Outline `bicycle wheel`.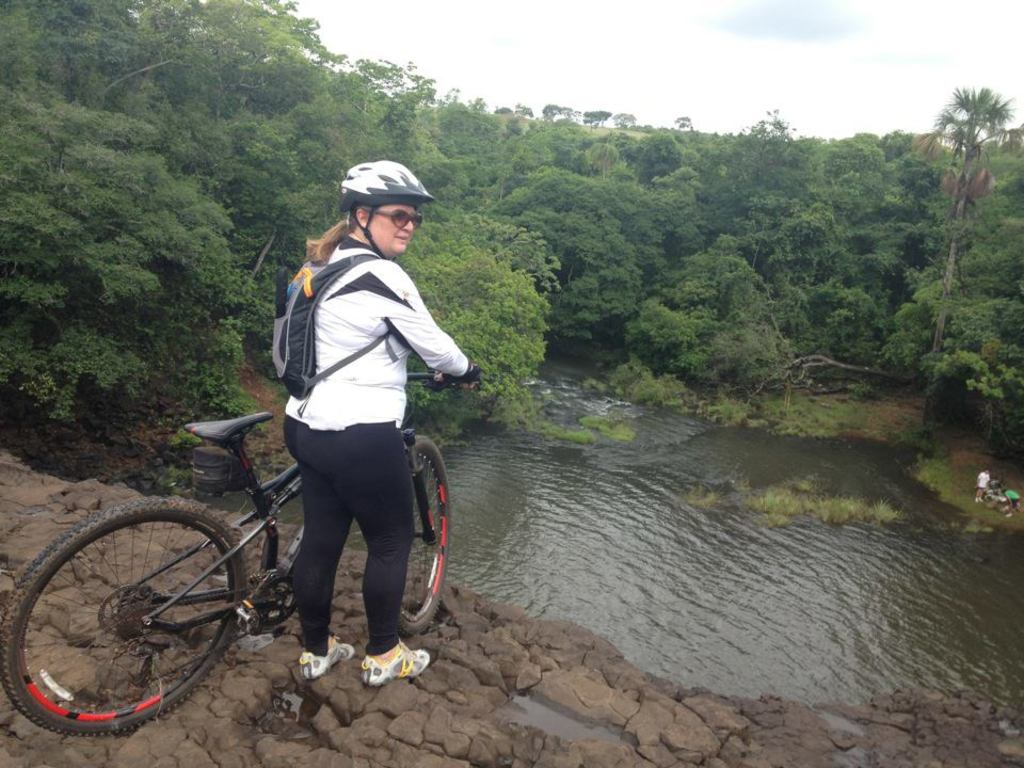
Outline: bbox=(396, 432, 450, 639).
